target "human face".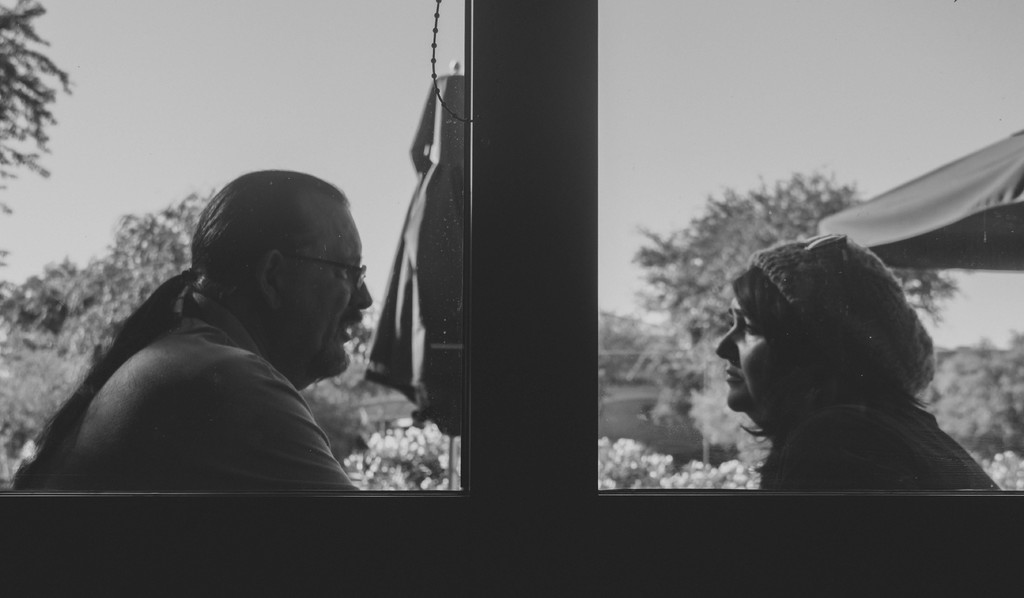
Target region: select_region(275, 198, 374, 380).
